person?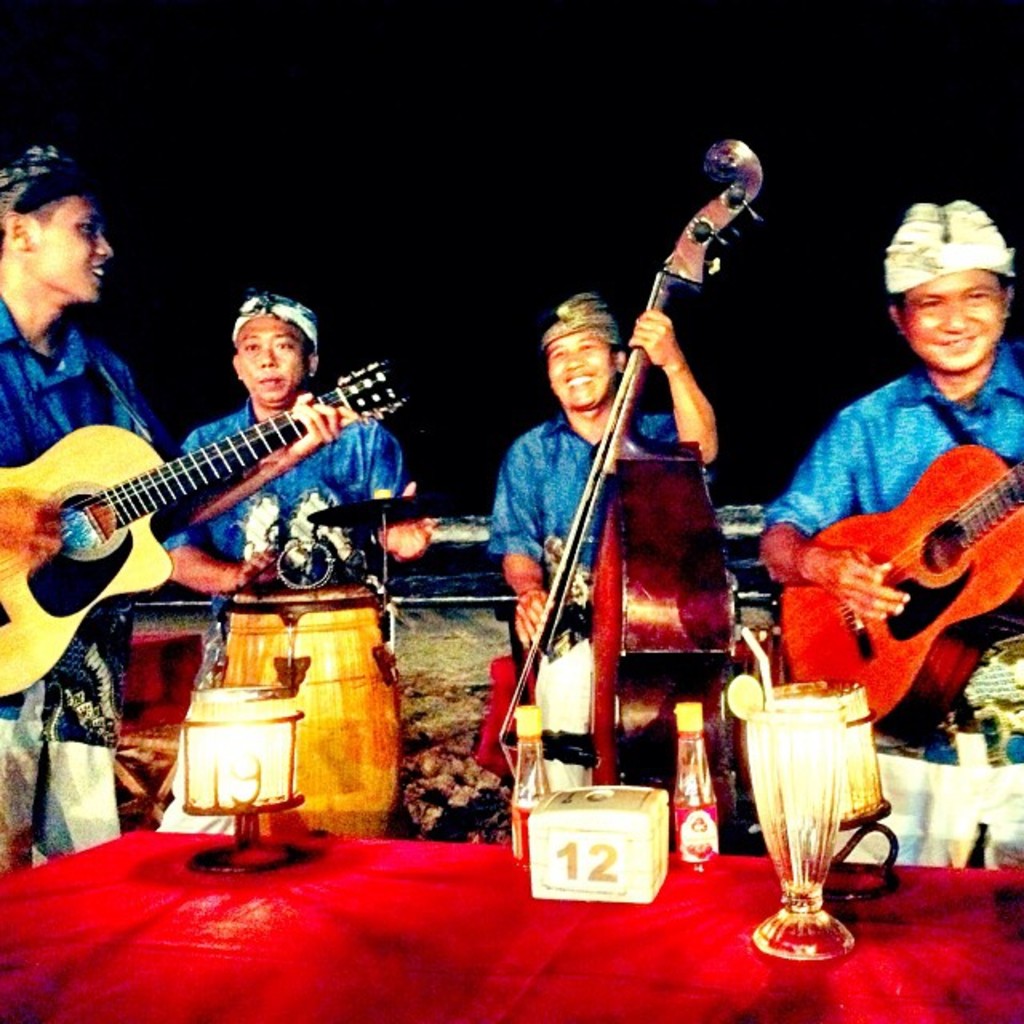
0,134,154,872
